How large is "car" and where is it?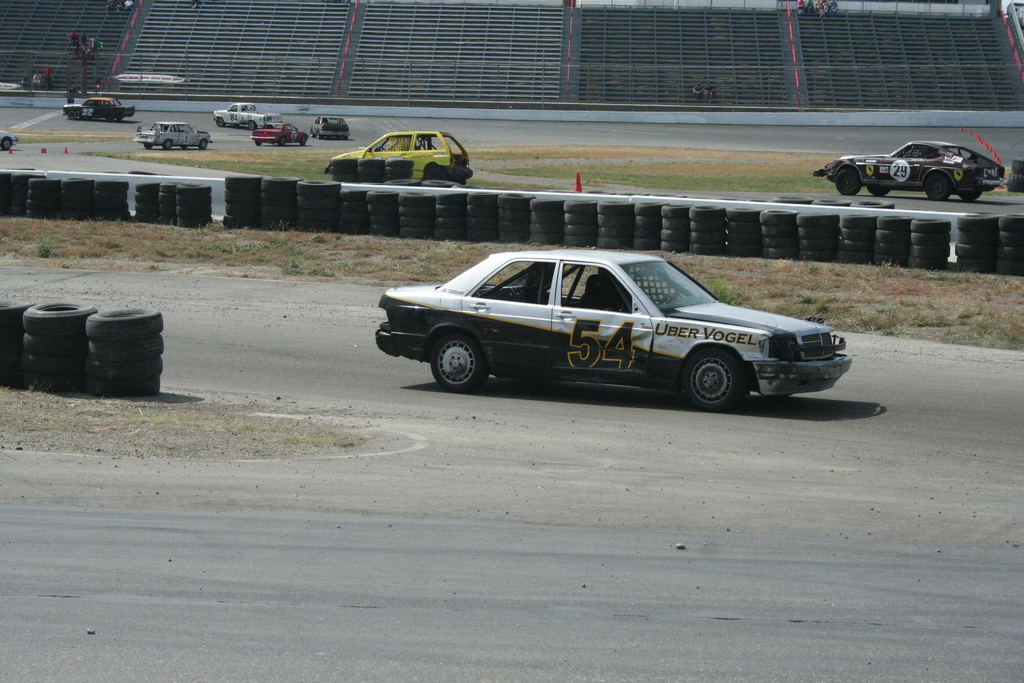
Bounding box: {"x1": 54, "y1": 90, "x2": 147, "y2": 124}.
